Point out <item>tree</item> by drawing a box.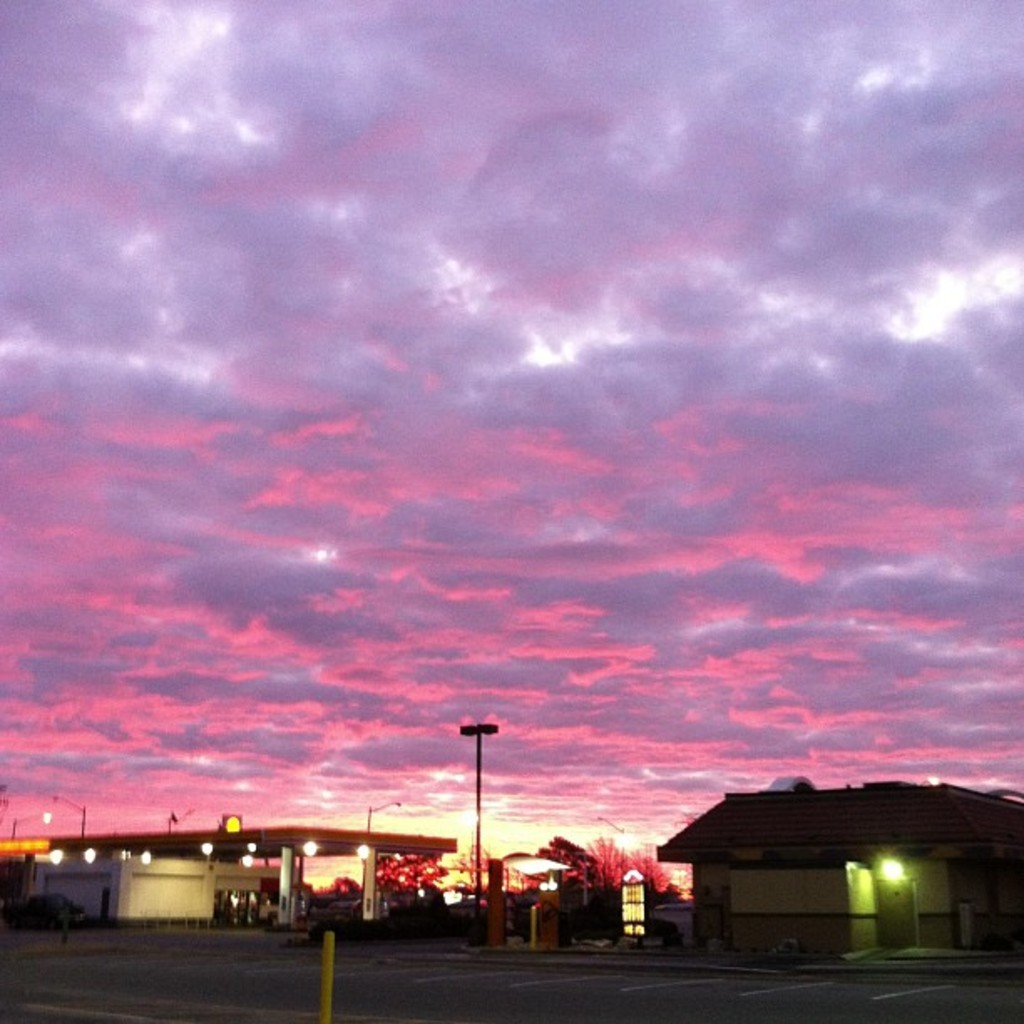
[x1=365, y1=847, x2=443, y2=897].
